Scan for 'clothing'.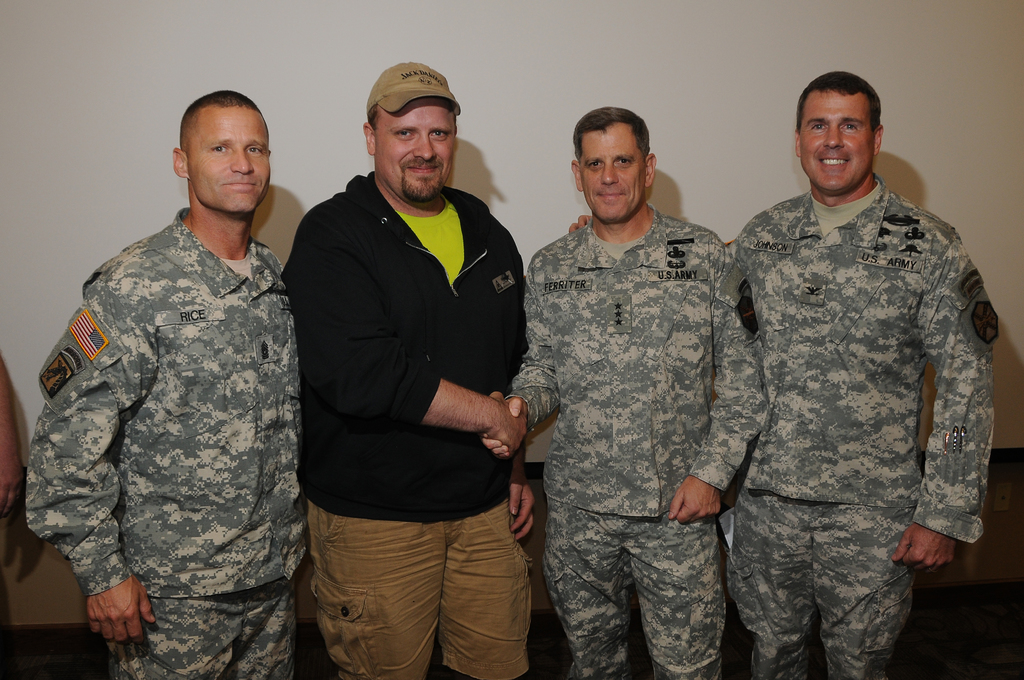
Scan result: <box>24,204,308,678</box>.
